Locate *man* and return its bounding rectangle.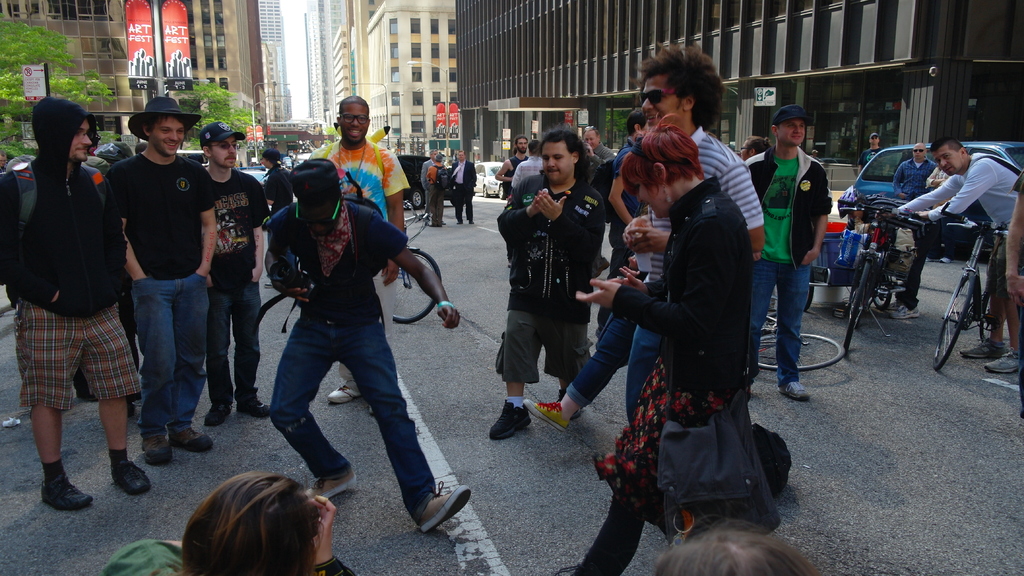
509, 136, 544, 184.
